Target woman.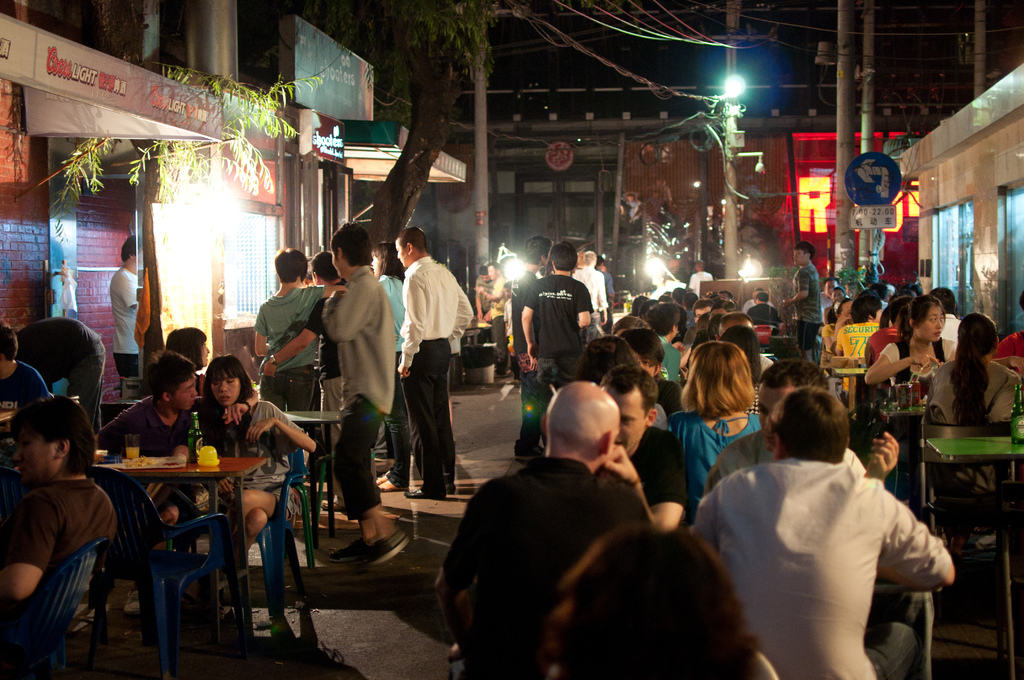
Target region: detection(252, 245, 346, 425).
